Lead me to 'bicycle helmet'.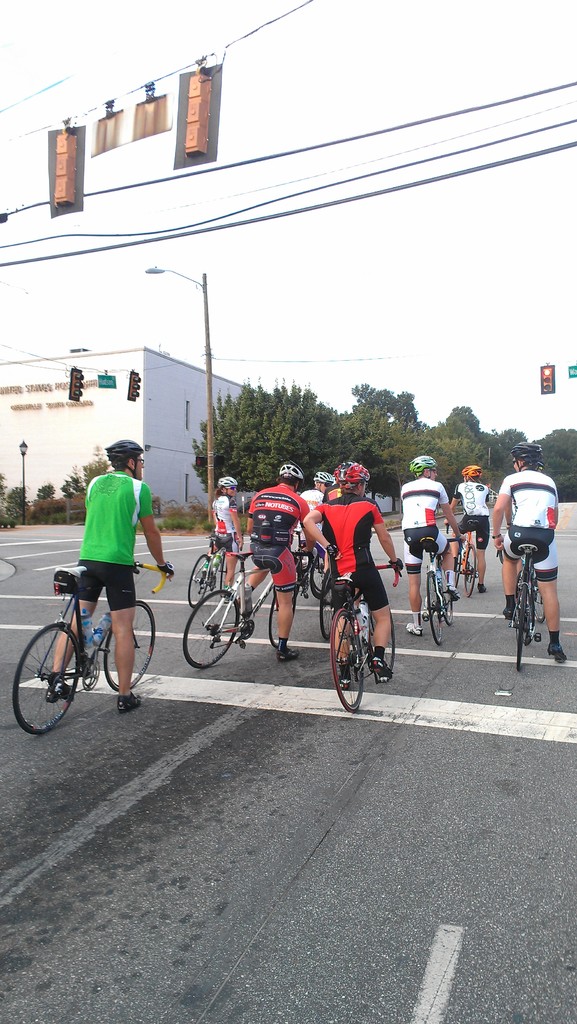
Lead to box(106, 442, 139, 467).
